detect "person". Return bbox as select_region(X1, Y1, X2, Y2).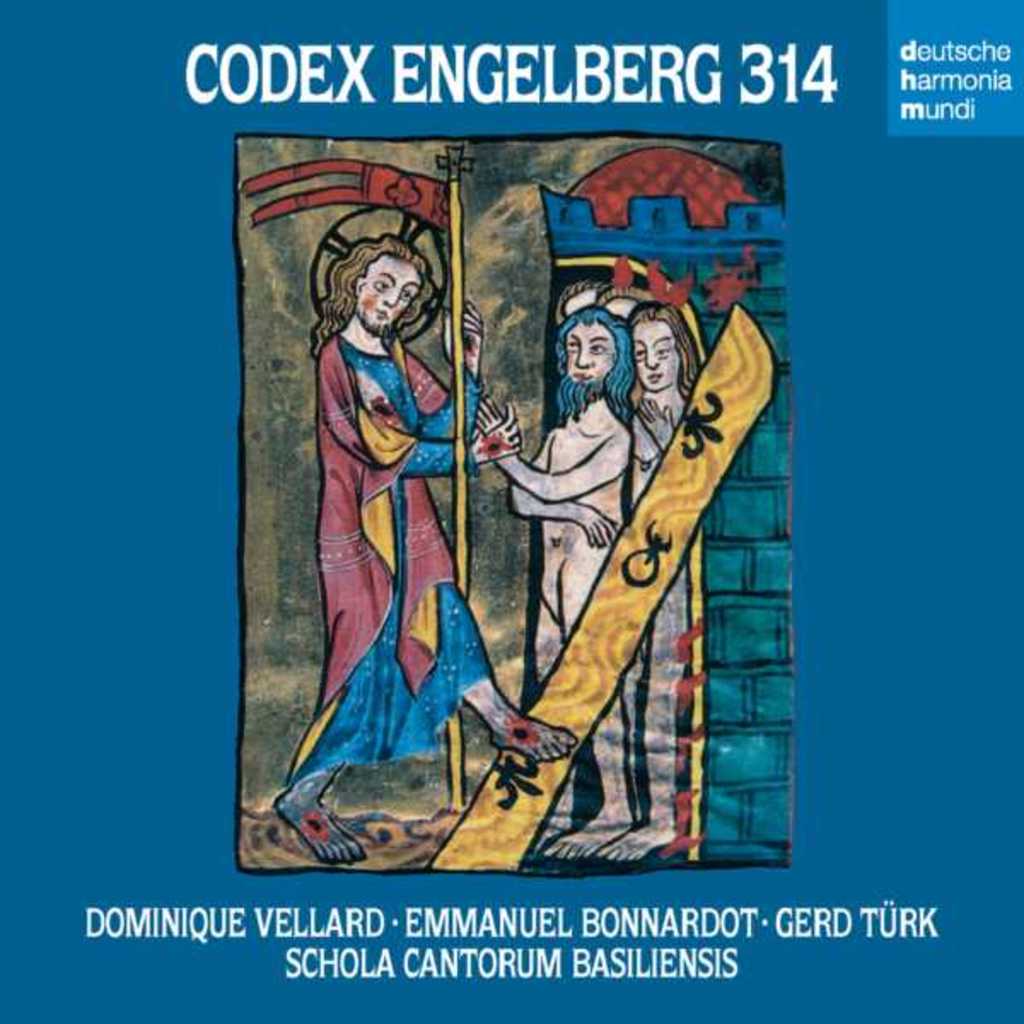
select_region(305, 191, 480, 809).
